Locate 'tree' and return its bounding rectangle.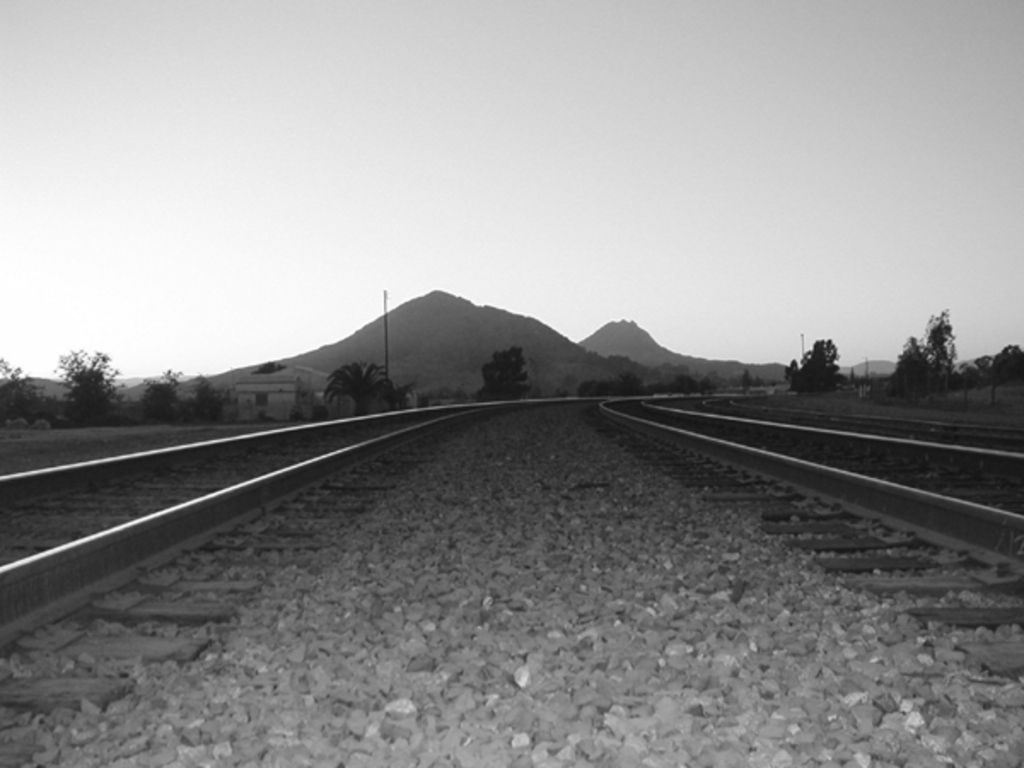
box(0, 350, 46, 418).
